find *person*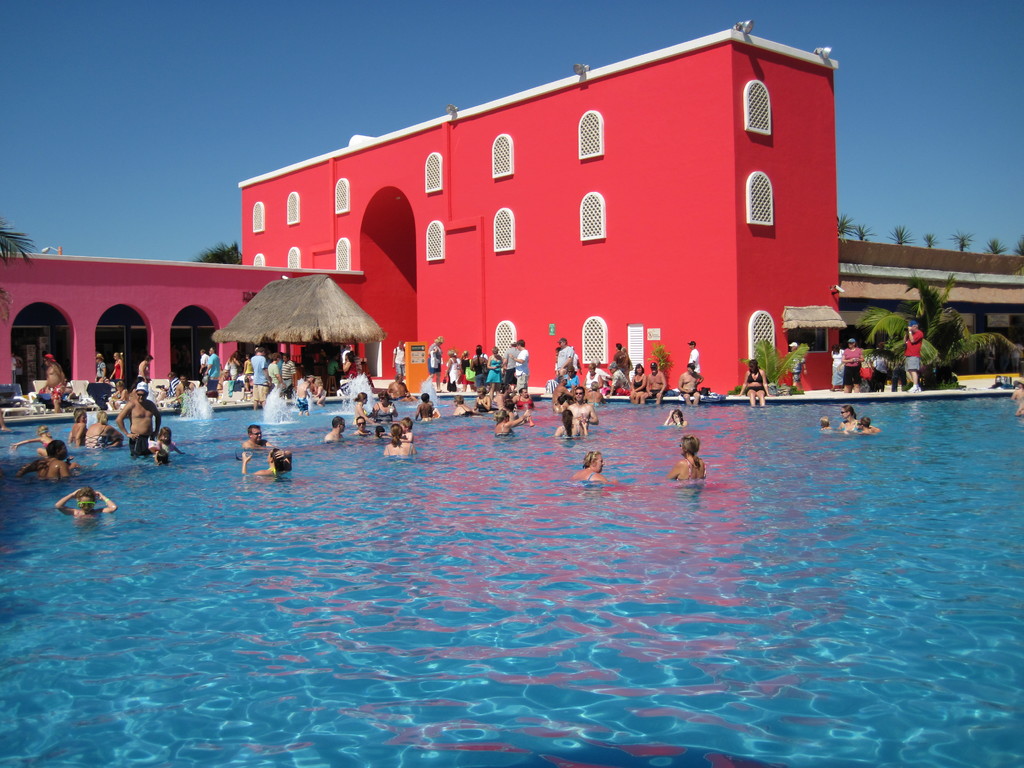
locate(815, 421, 833, 433)
